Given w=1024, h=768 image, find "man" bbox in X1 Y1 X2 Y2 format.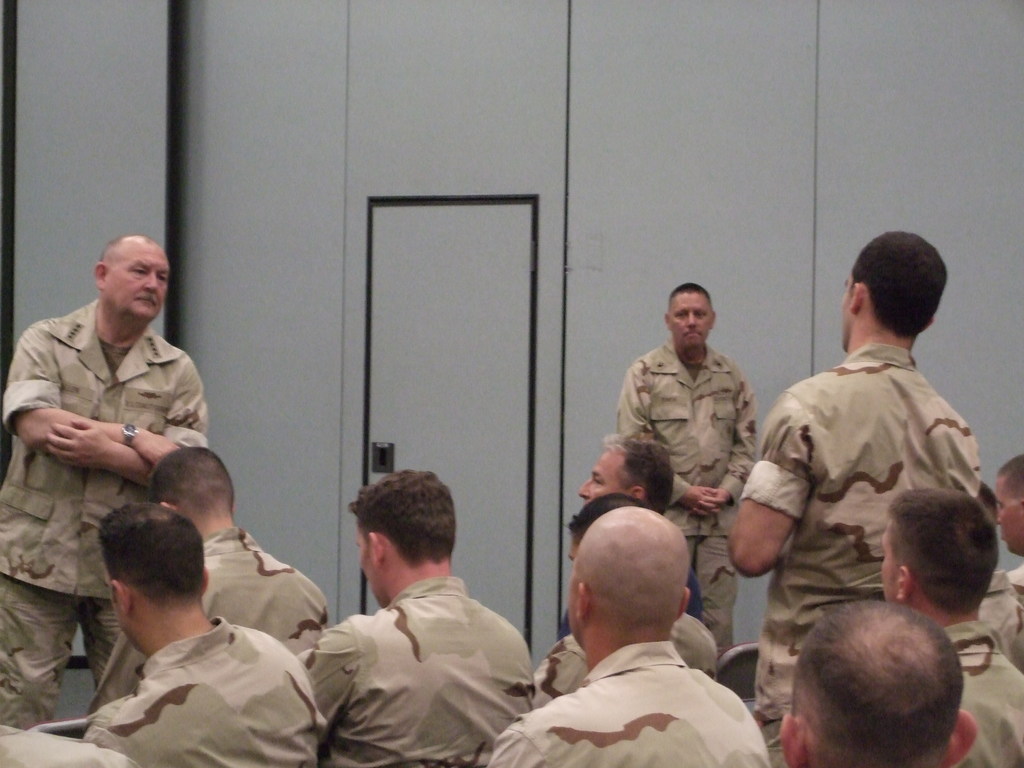
993 452 1023 600.
